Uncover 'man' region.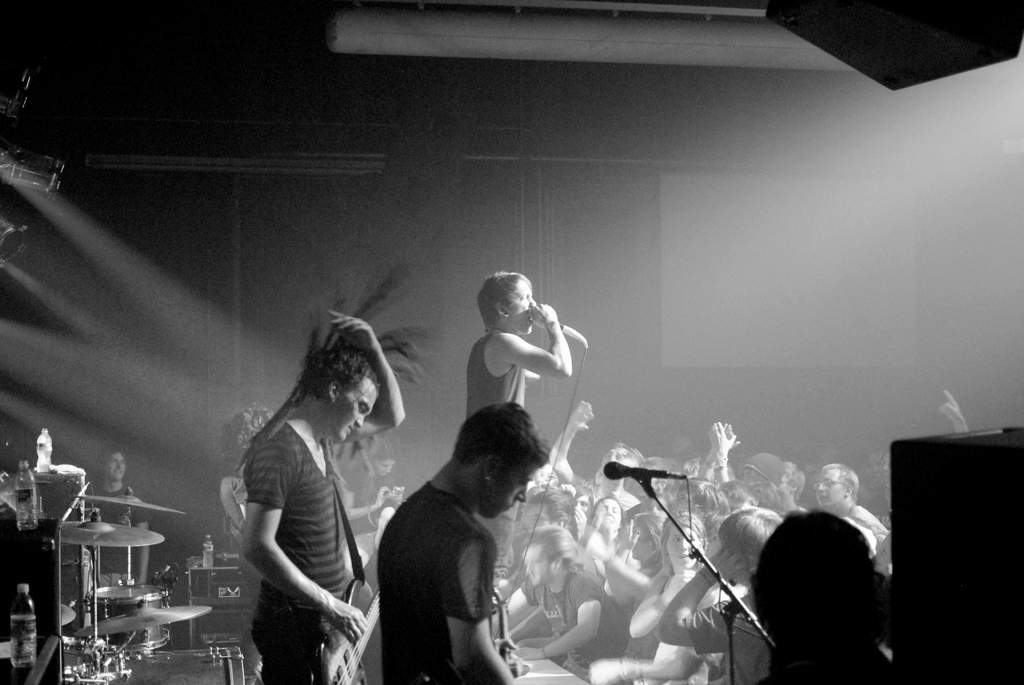
Uncovered: 468:272:575:419.
